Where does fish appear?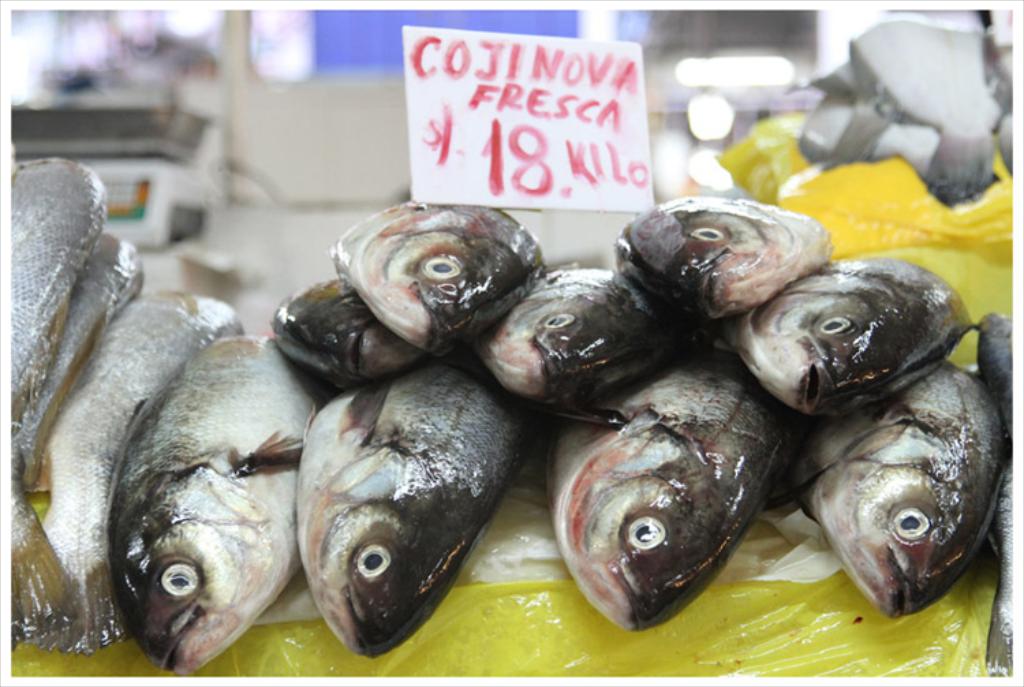
Appears at Rect(112, 332, 313, 680).
